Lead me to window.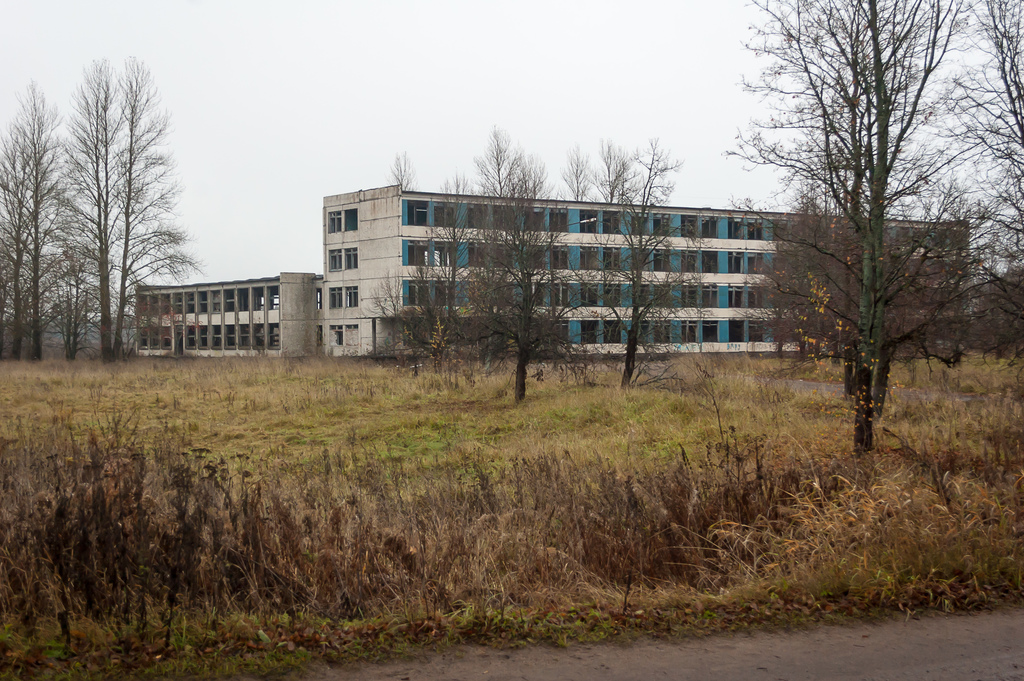
Lead to bbox(328, 286, 341, 308).
